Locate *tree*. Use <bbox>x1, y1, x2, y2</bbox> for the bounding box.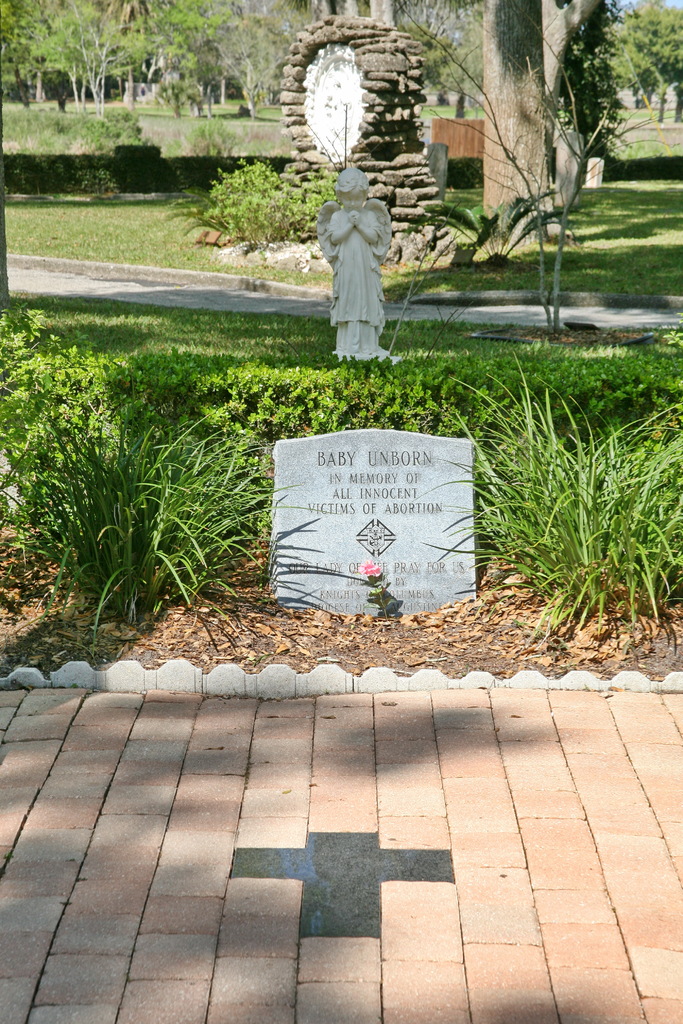
<bbox>482, 0, 559, 241</bbox>.
